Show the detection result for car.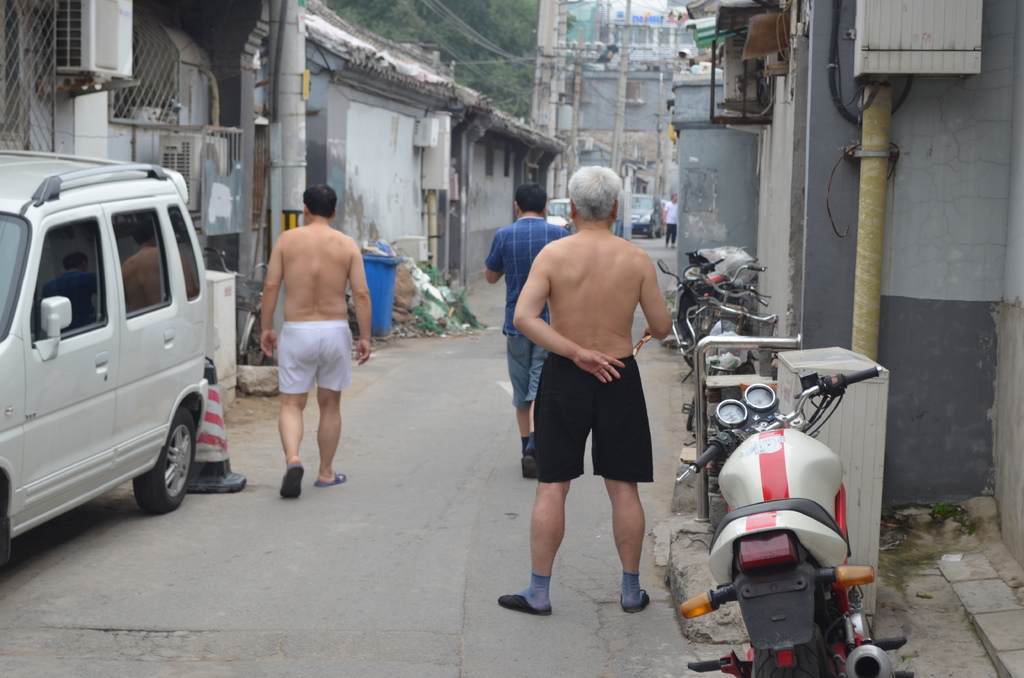
x1=8, y1=171, x2=205, y2=542.
